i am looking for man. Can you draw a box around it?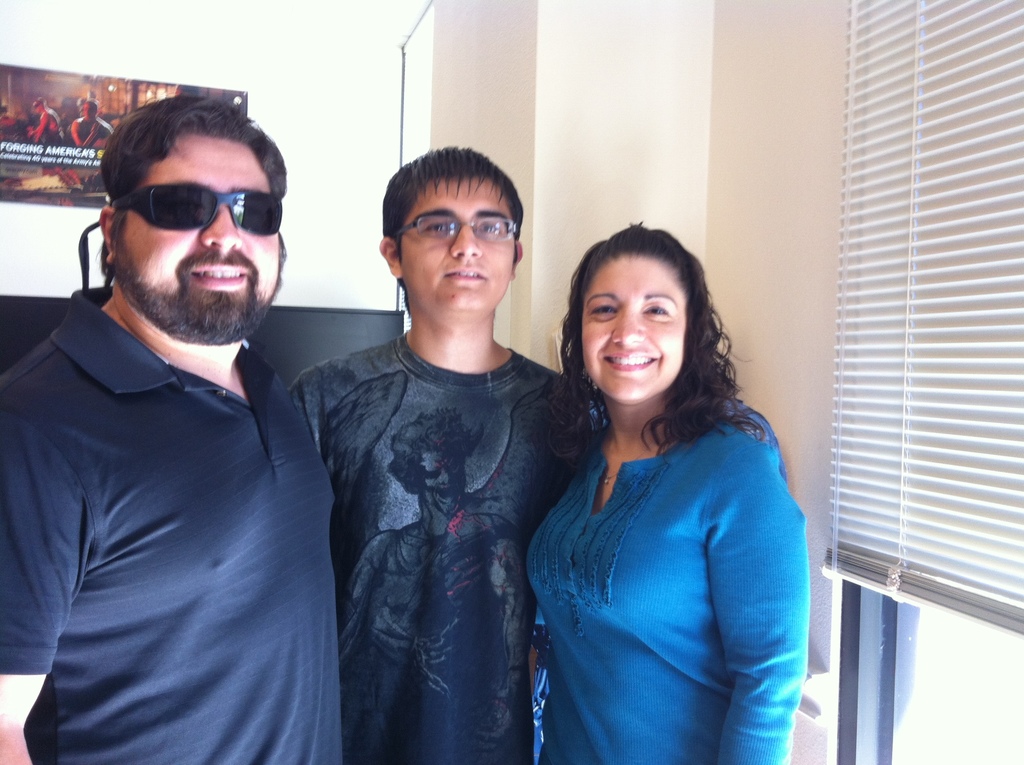
Sure, the bounding box is 5,76,366,750.
